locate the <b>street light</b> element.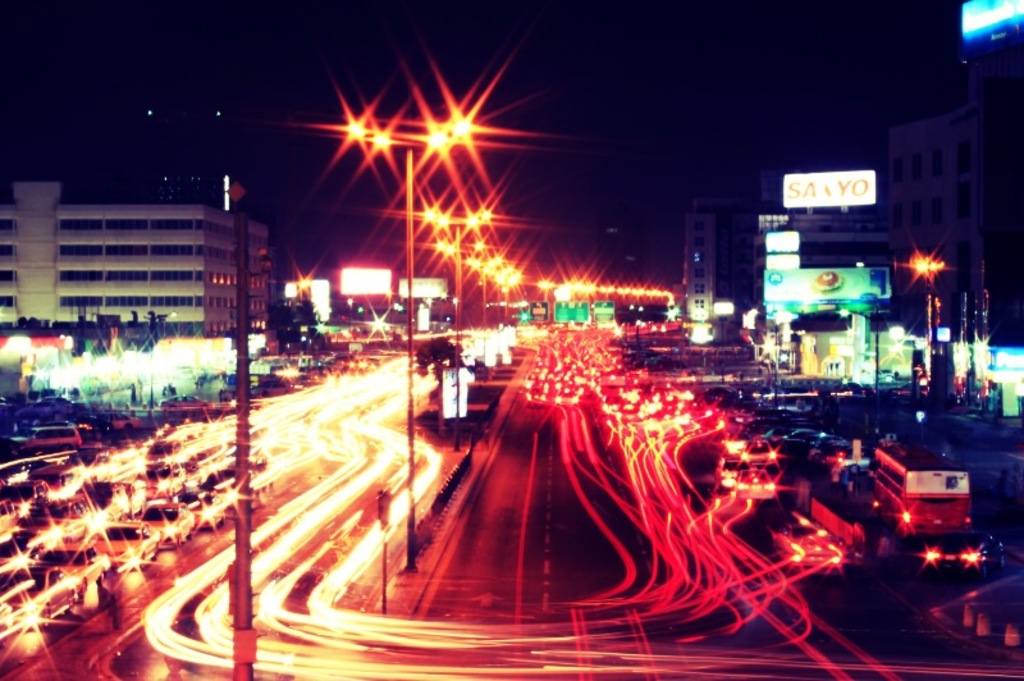
Element bbox: rect(659, 291, 673, 307).
